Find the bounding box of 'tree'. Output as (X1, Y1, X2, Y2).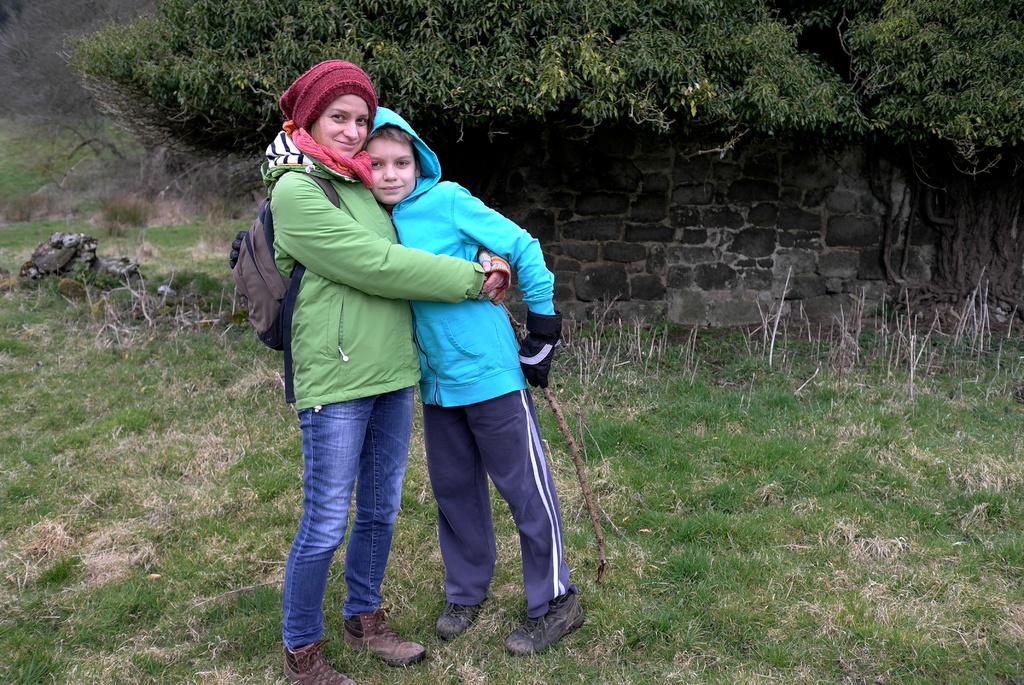
(54, 0, 1023, 180).
